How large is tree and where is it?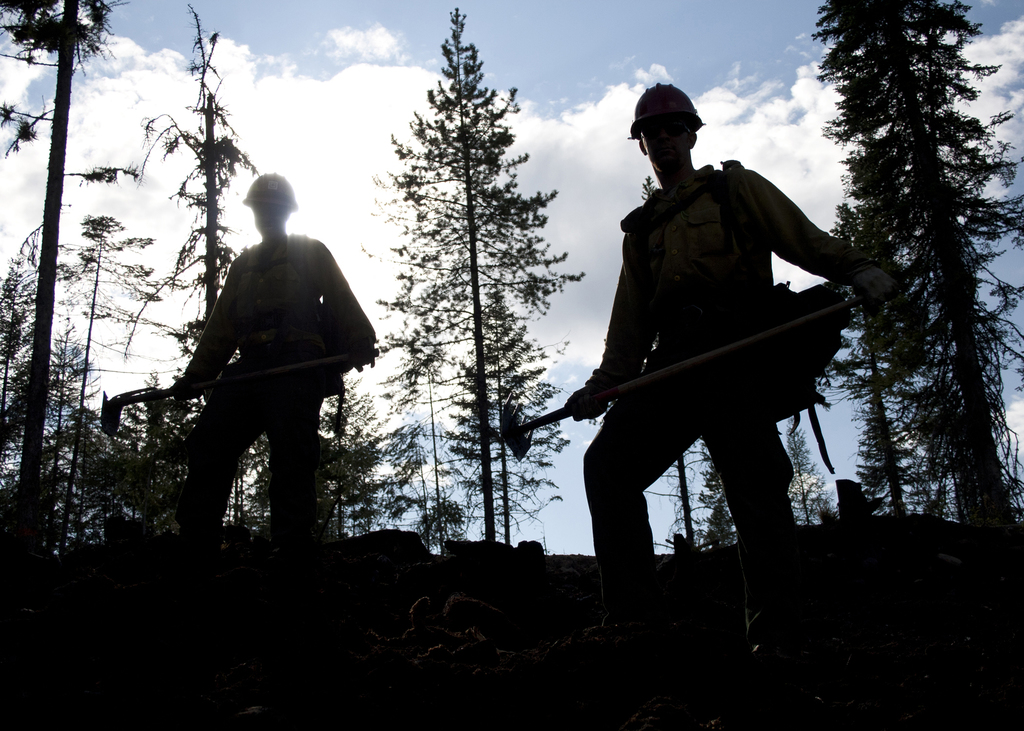
Bounding box: box(639, 172, 744, 546).
